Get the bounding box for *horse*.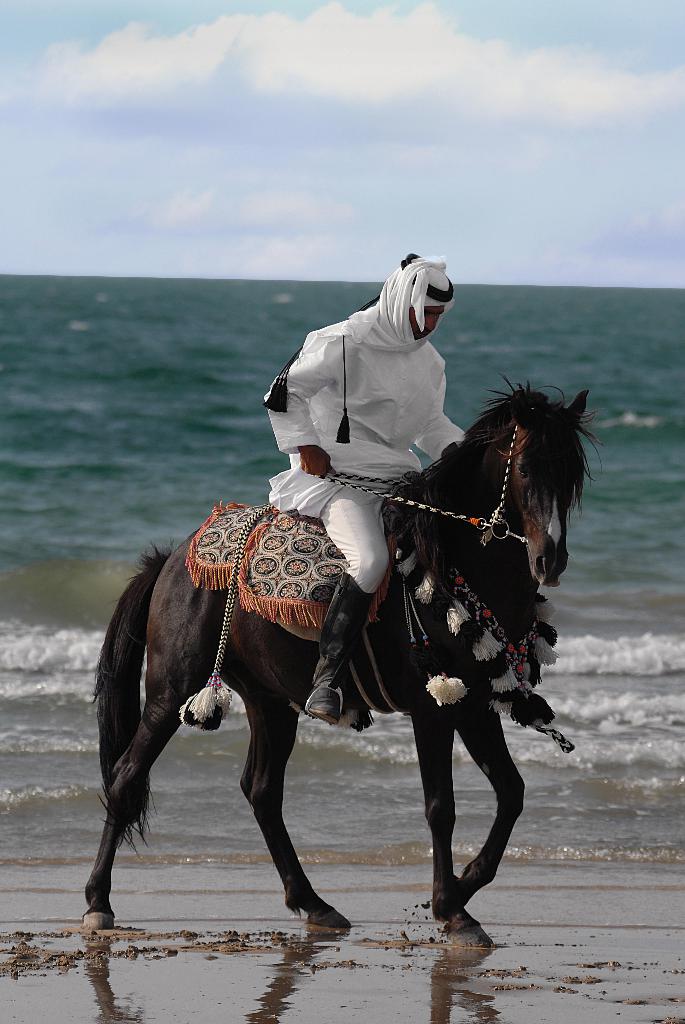
<bbox>81, 369, 610, 937</bbox>.
